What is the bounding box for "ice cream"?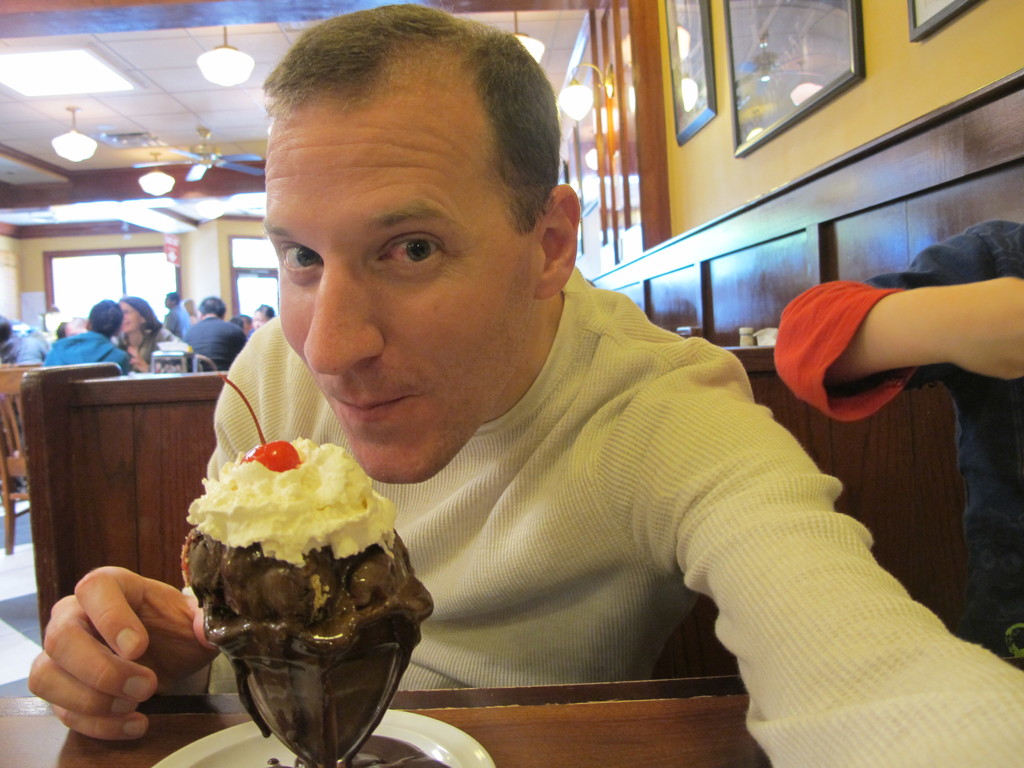
154:426:427:717.
